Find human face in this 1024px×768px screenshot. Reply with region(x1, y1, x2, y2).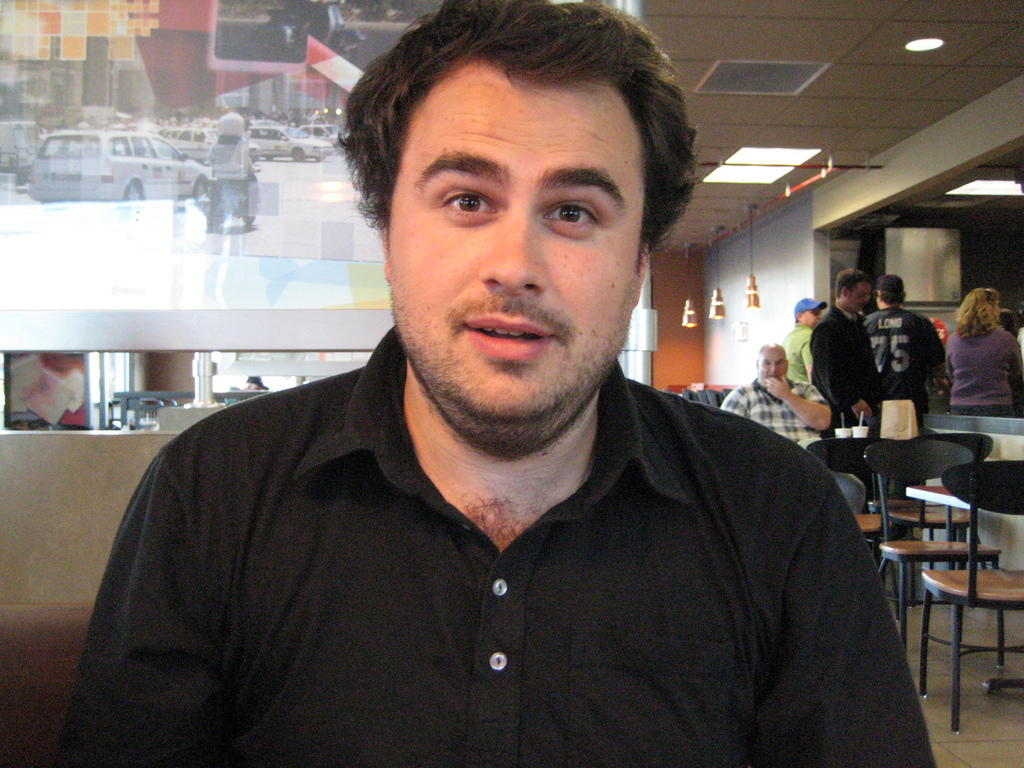
region(756, 349, 787, 379).
